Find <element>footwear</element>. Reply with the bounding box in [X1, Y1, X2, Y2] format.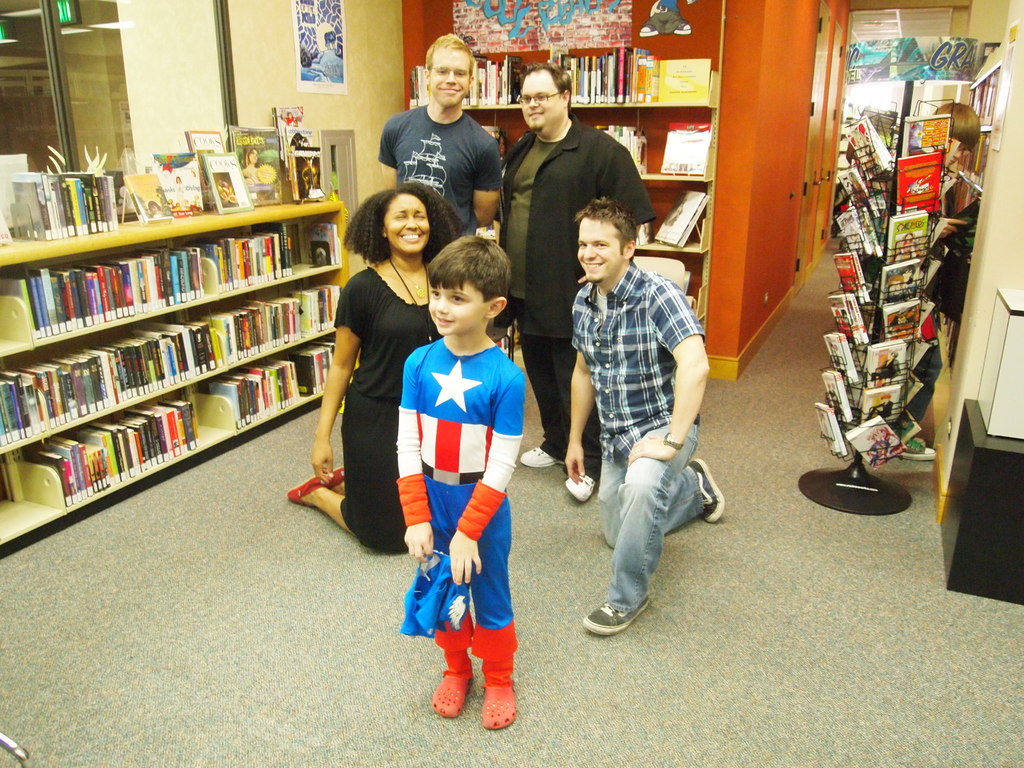
[582, 595, 655, 637].
